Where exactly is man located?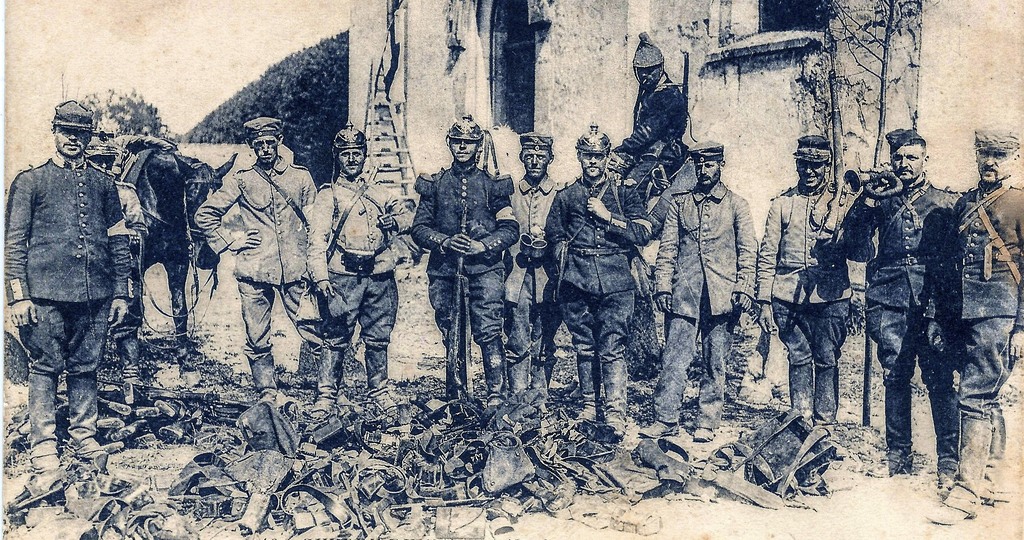
Its bounding box is 305, 122, 414, 423.
